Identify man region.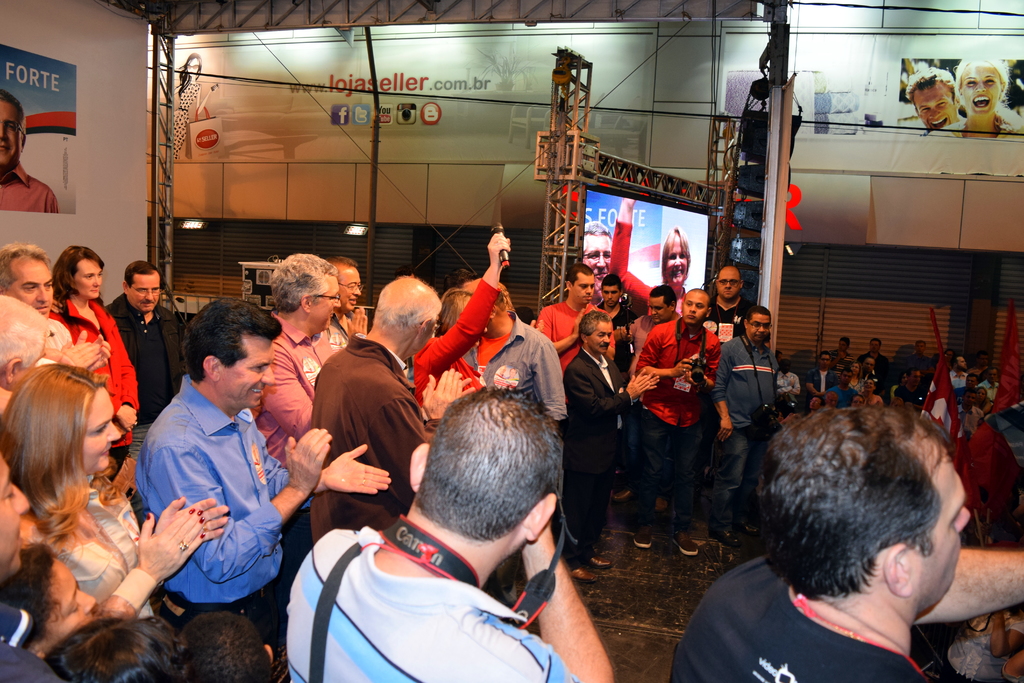
Region: 829 374 852 407.
